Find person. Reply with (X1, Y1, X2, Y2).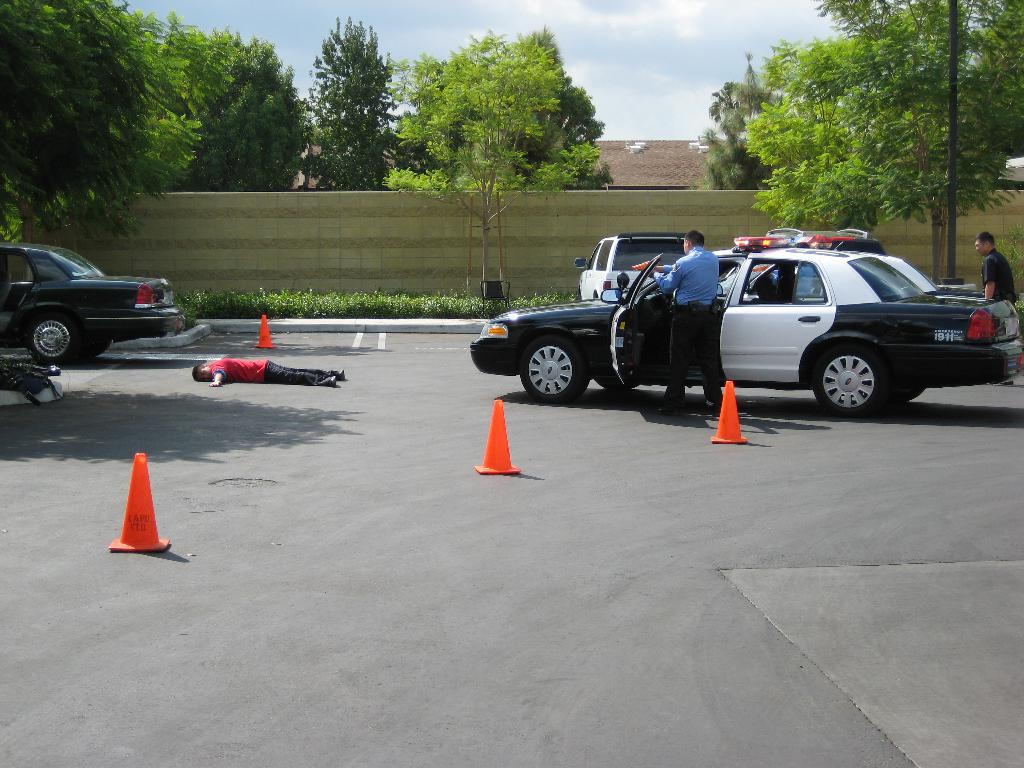
(649, 227, 722, 417).
